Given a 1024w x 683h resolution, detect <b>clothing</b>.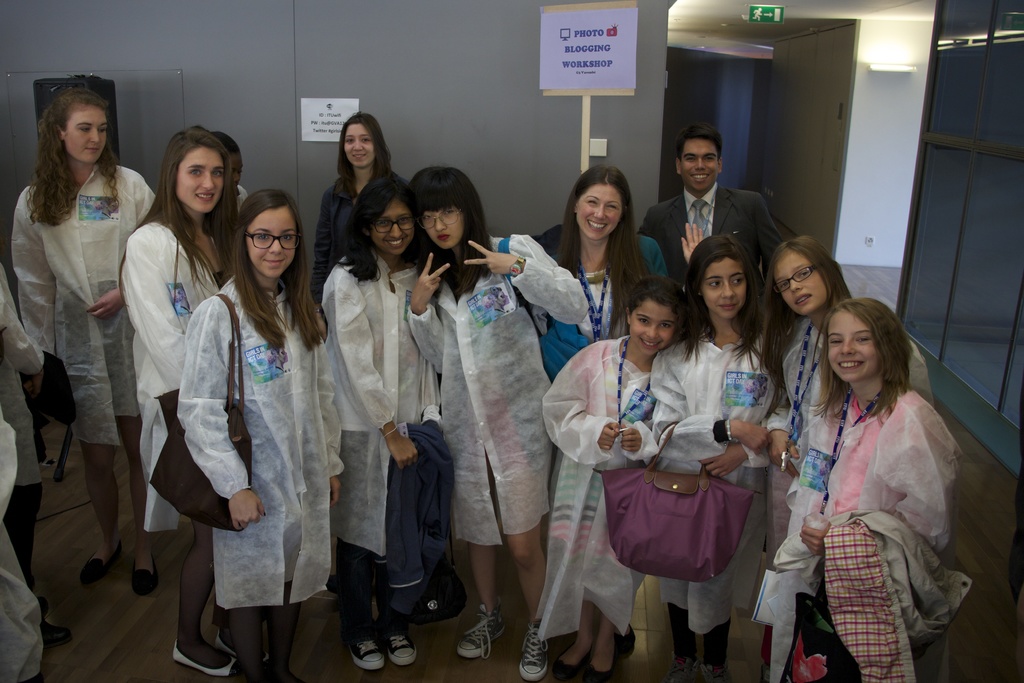
select_region(118, 219, 228, 534).
